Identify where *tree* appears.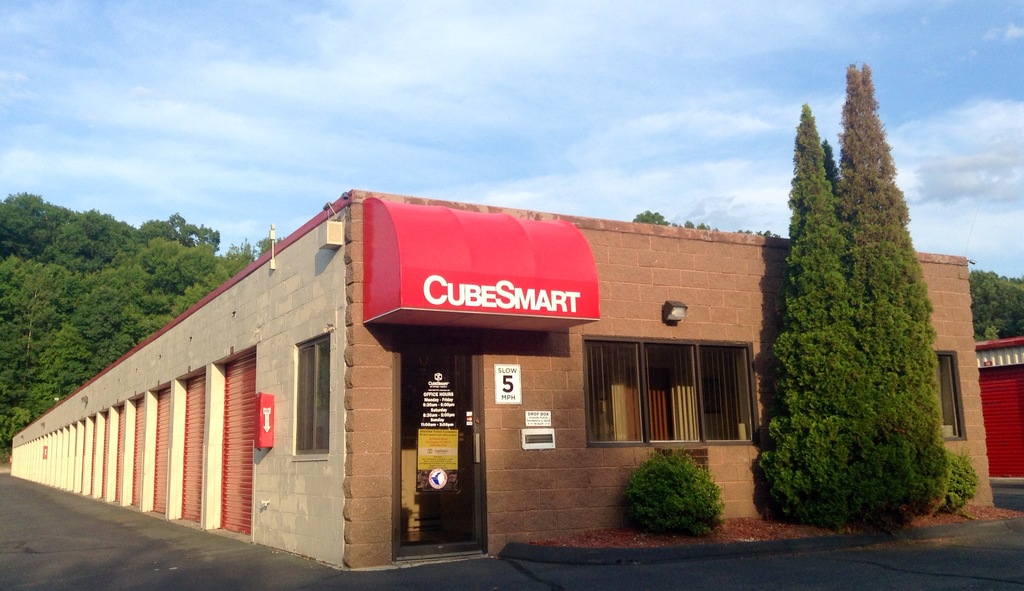
Appears at bbox(753, 104, 900, 516).
